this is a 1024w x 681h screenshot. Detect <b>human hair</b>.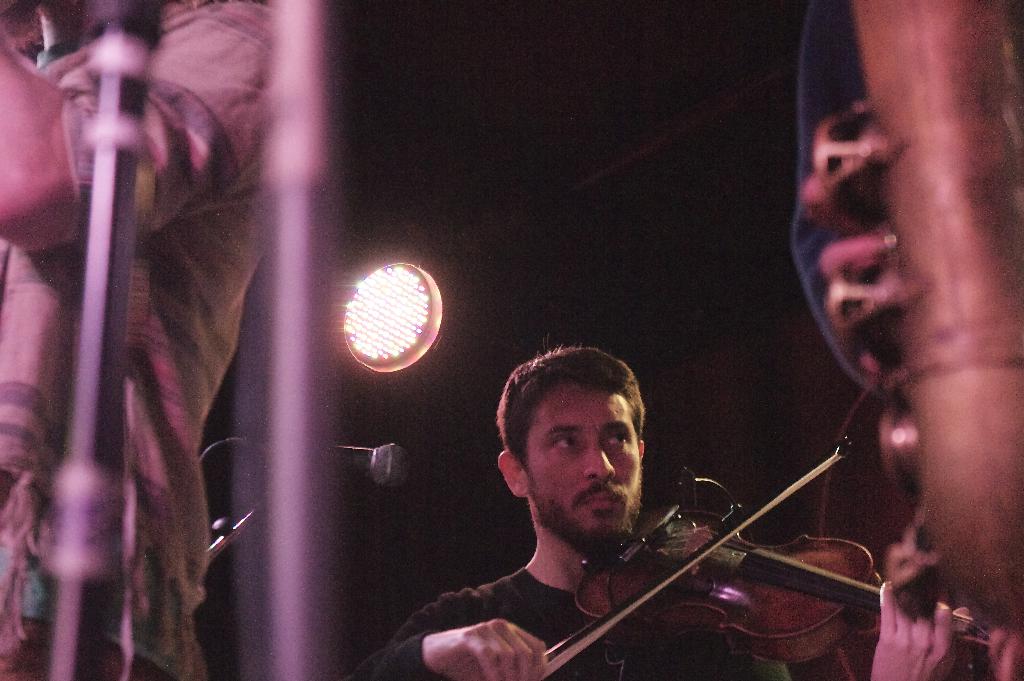
select_region(504, 333, 648, 466).
